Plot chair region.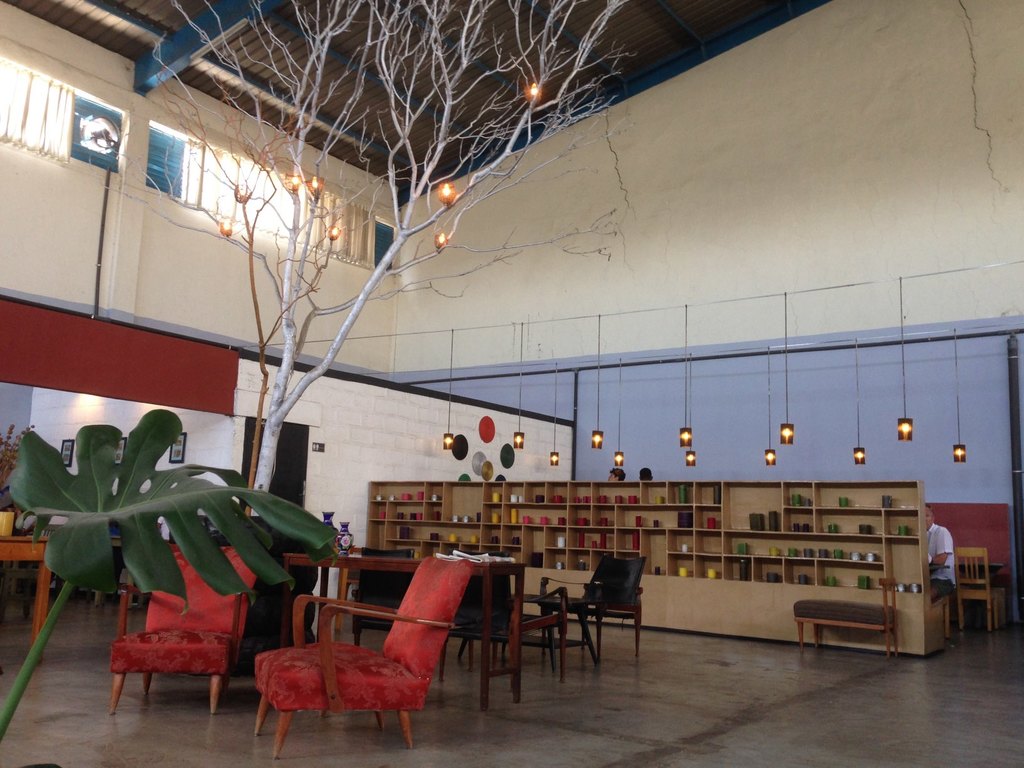
Plotted at [539, 556, 649, 666].
